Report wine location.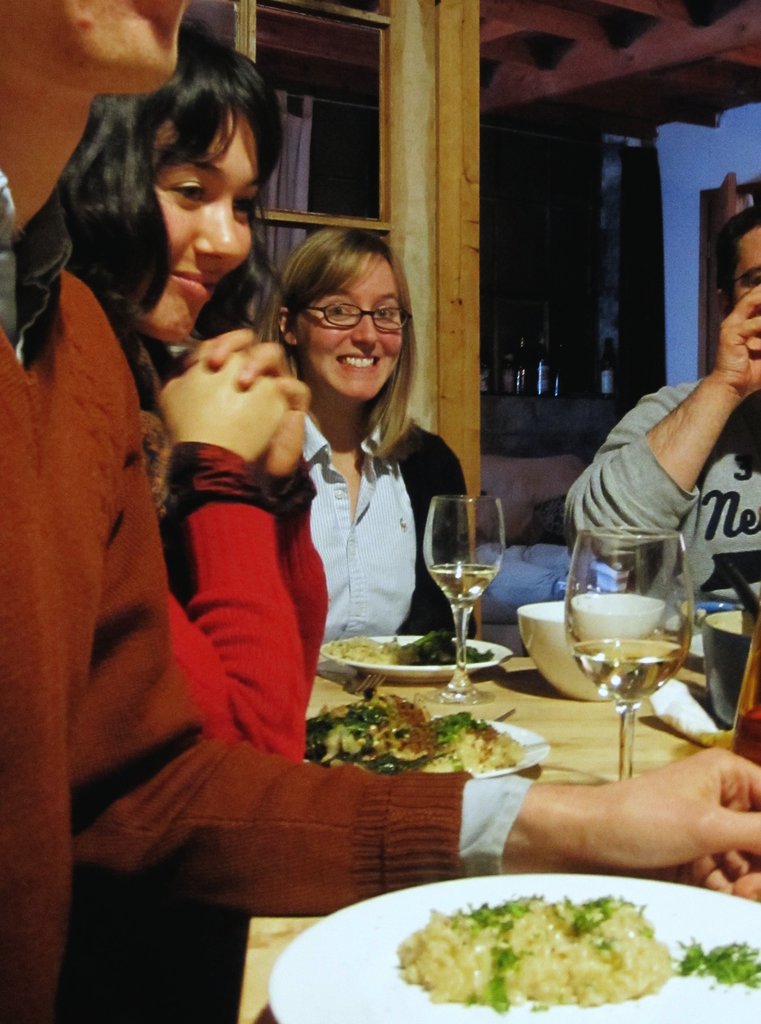
Report: Rect(433, 491, 533, 715).
